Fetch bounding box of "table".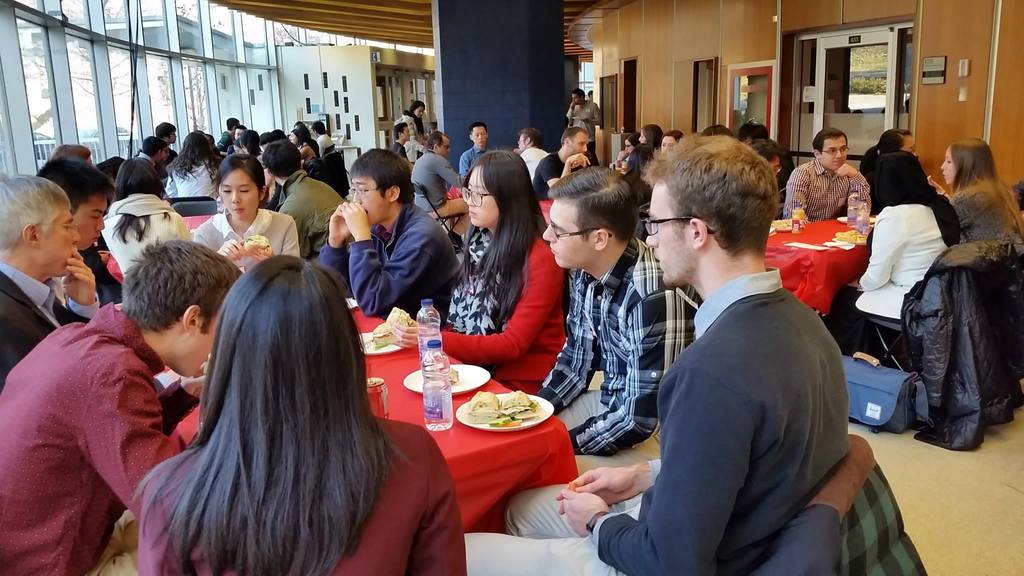
Bbox: [x1=757, y1=214, x2=883, y2=314].
